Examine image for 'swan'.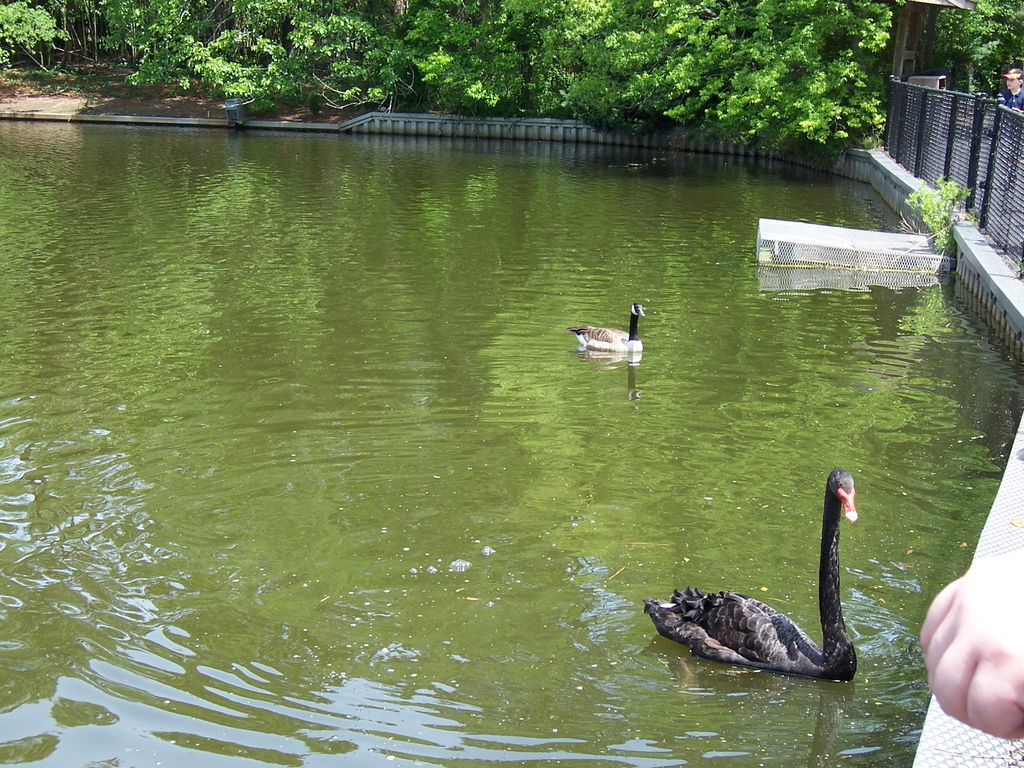
Examination result: bbox=(641, 466, 860, 678).
